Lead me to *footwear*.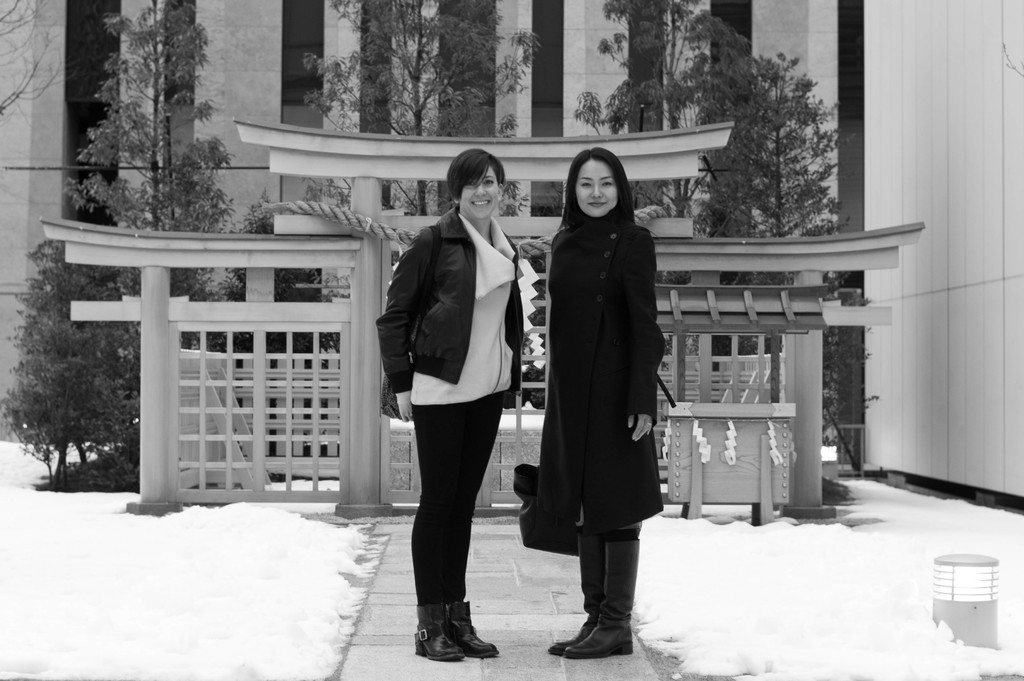
Lead to BBox(545, 536, 603, 657).
